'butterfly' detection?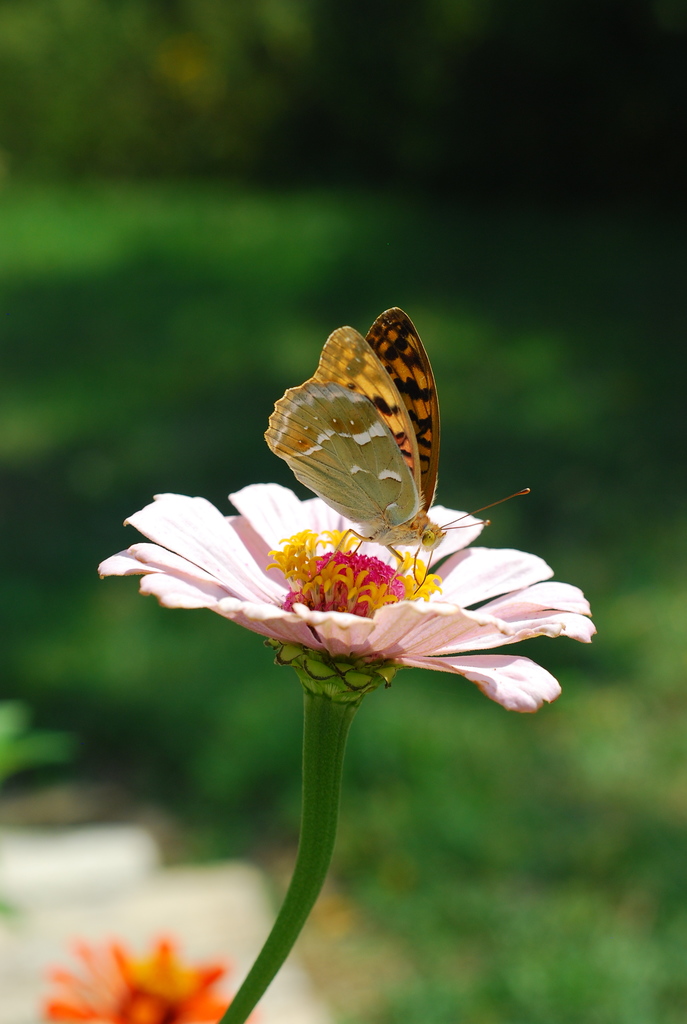
crop(255, 294, 472, 559)
